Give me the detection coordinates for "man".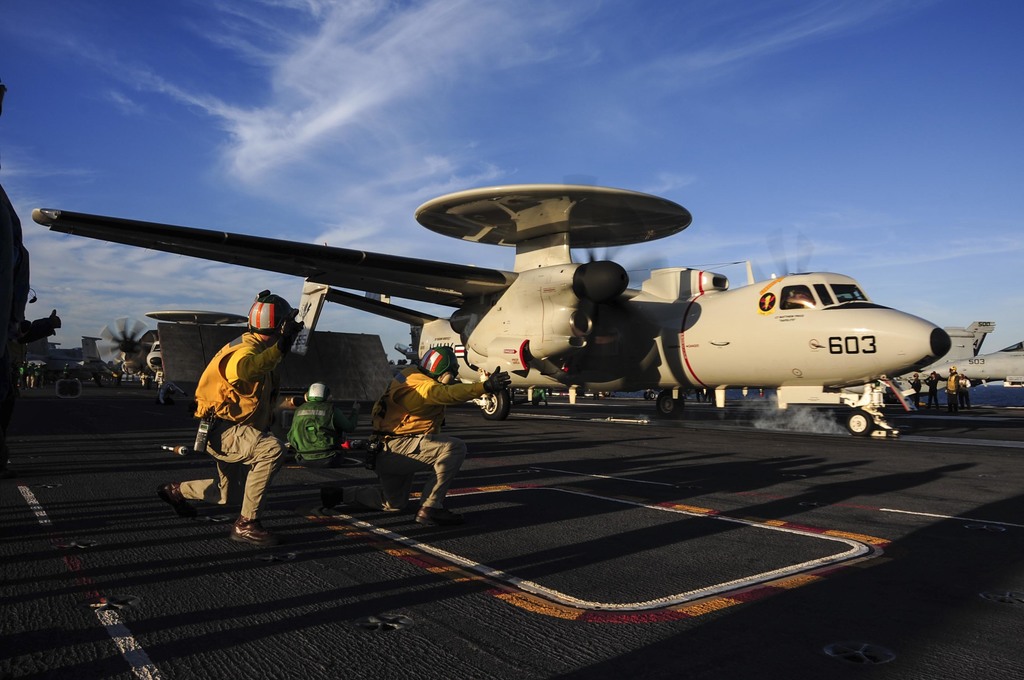
920, 373, 942, 407.
